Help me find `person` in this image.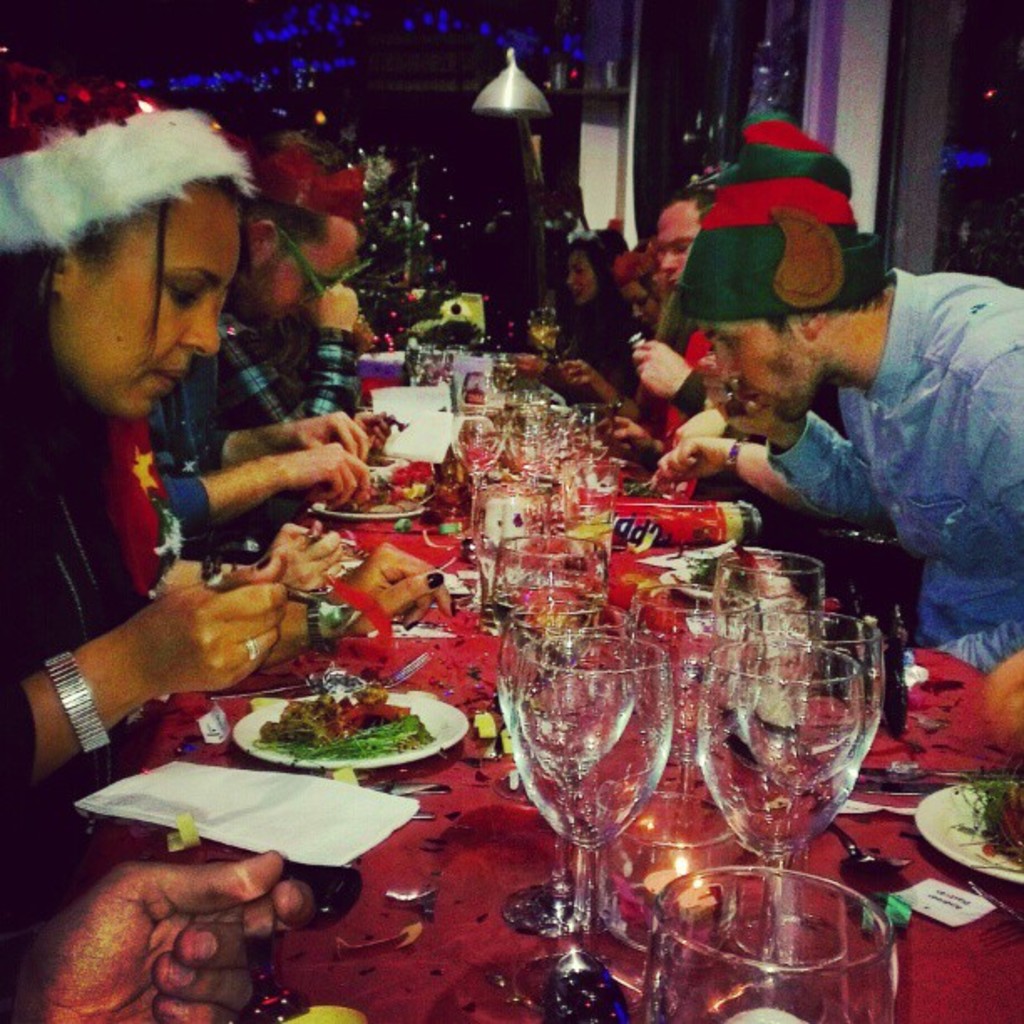
Found it: left=617, top=107, right=857, bottom=561.
